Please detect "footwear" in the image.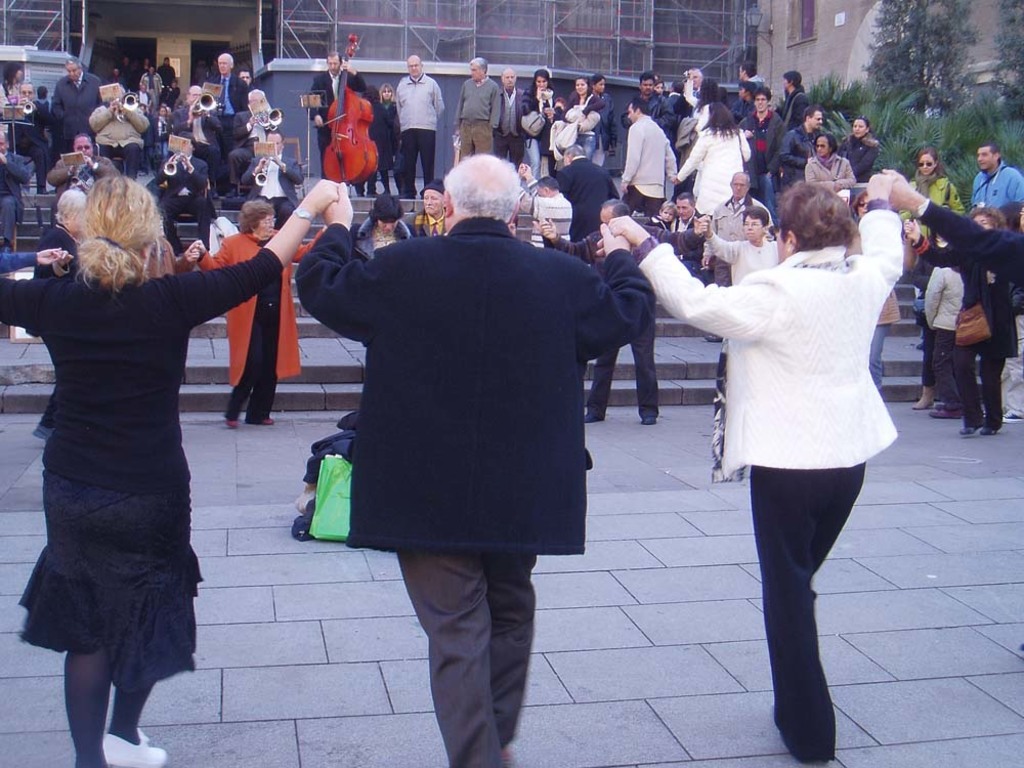
(963, 420, 980, 435).
